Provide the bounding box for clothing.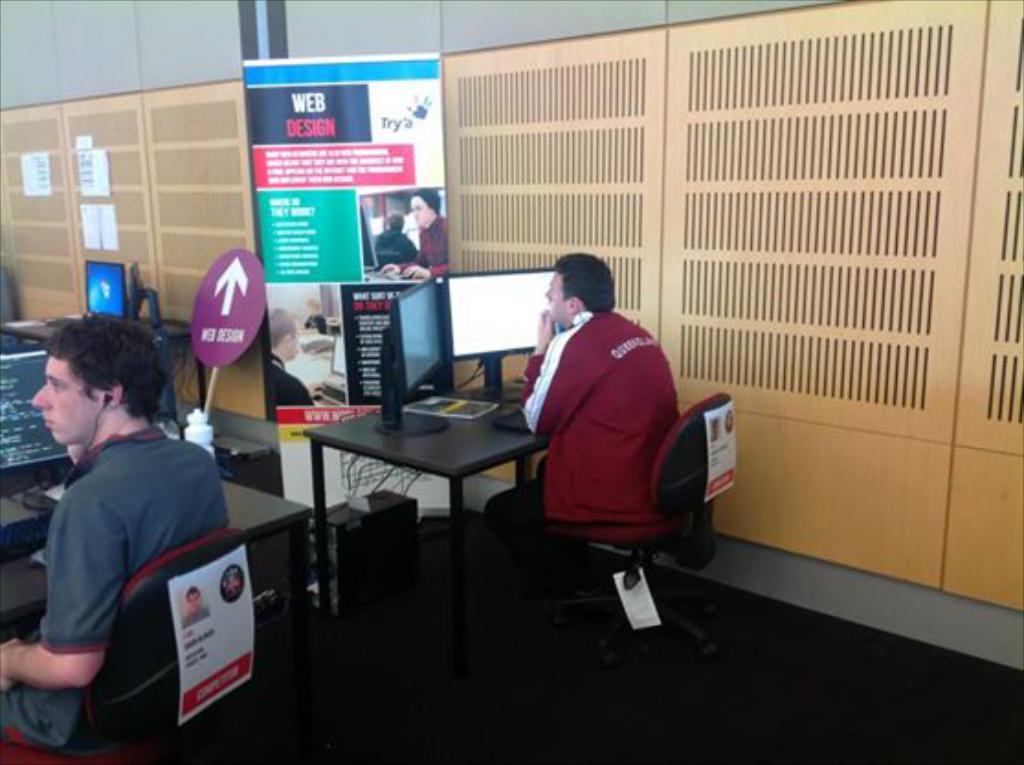
[26, 382, 224, 734].
